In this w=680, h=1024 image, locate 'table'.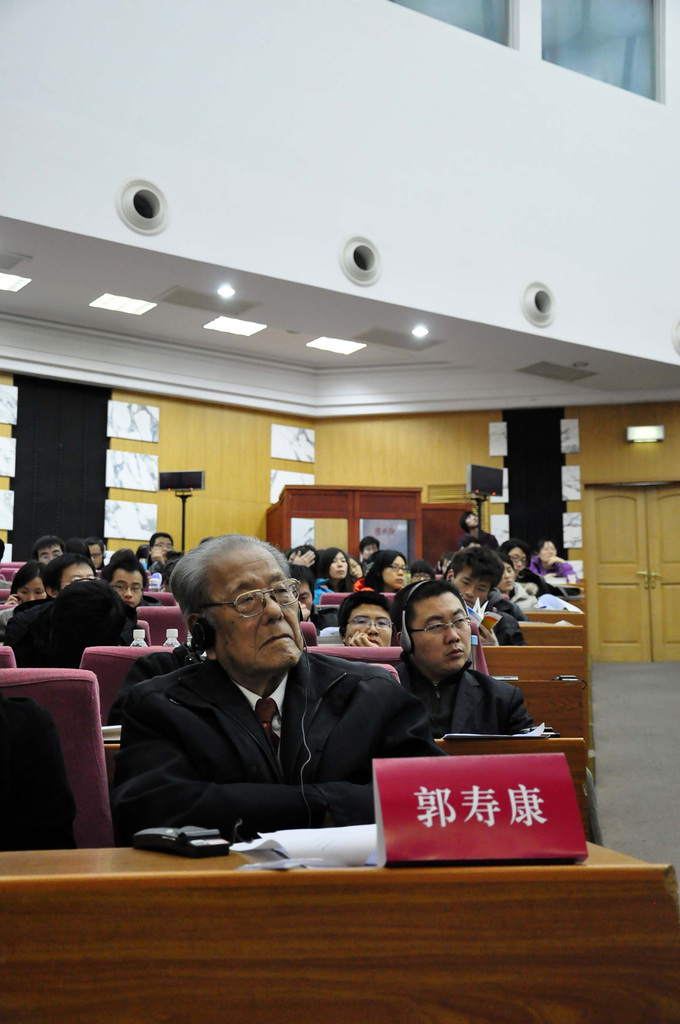
Bounding box: bbox=(4, 796, 646, 999).
